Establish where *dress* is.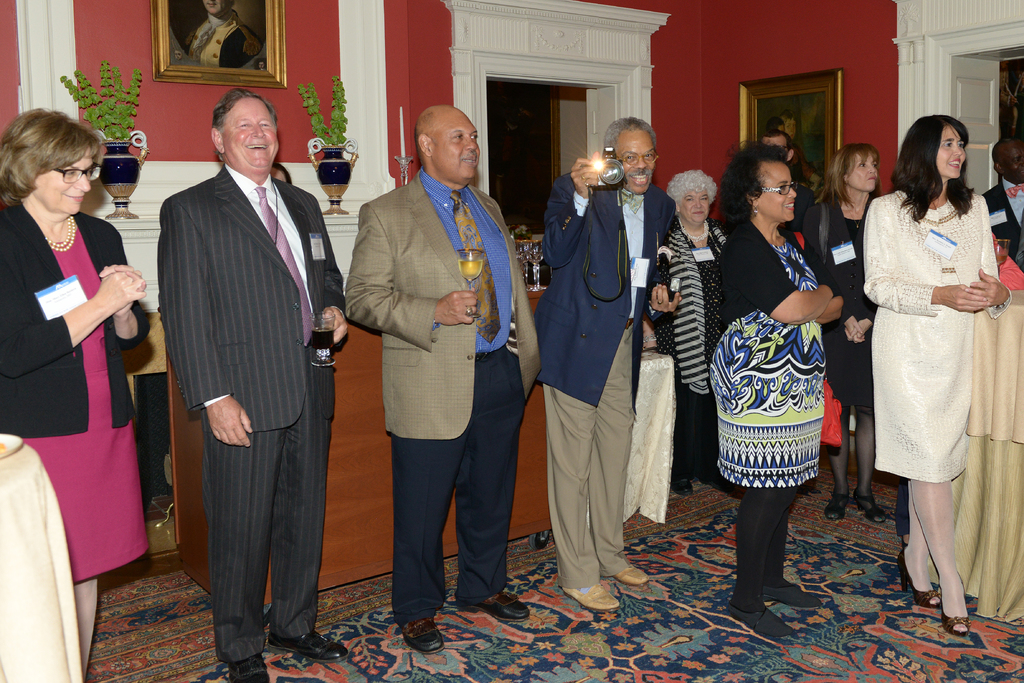
Established at bbox=(874, 200, 973, 482).
